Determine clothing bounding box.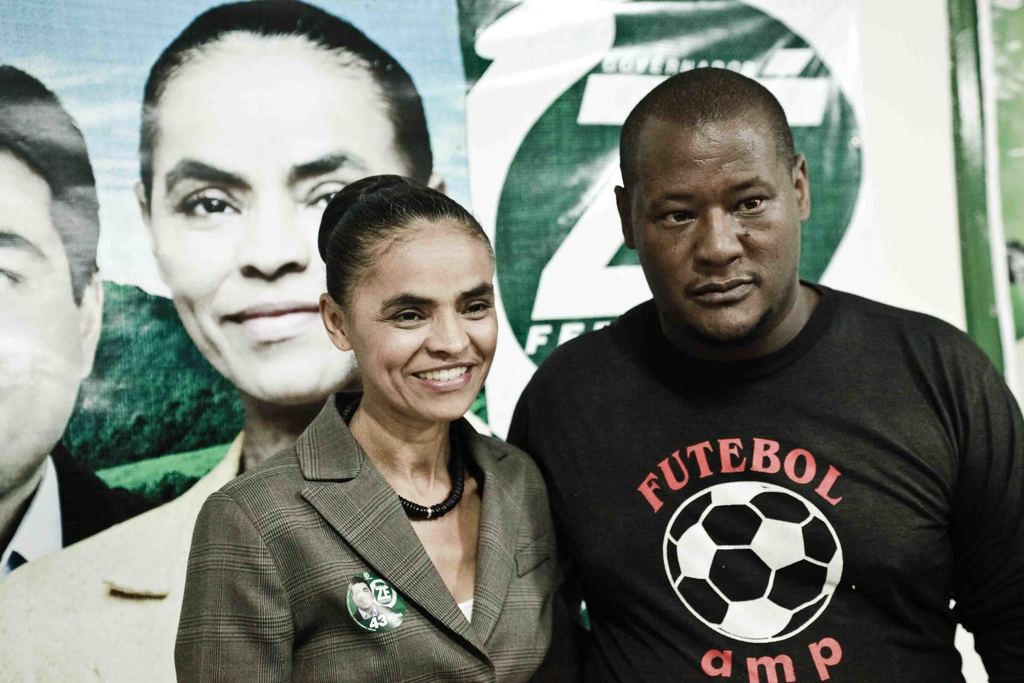
Determined: rect(171, 394, 557, 682).
